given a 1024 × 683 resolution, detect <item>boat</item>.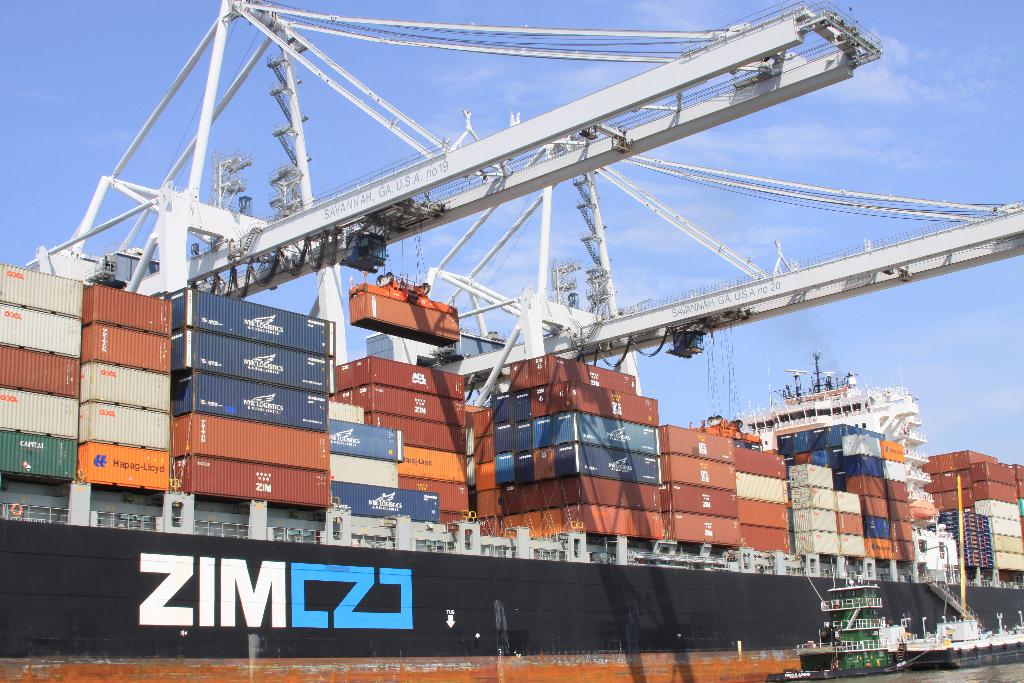
x1=0 y1=0 x2=1023 y2=594.
